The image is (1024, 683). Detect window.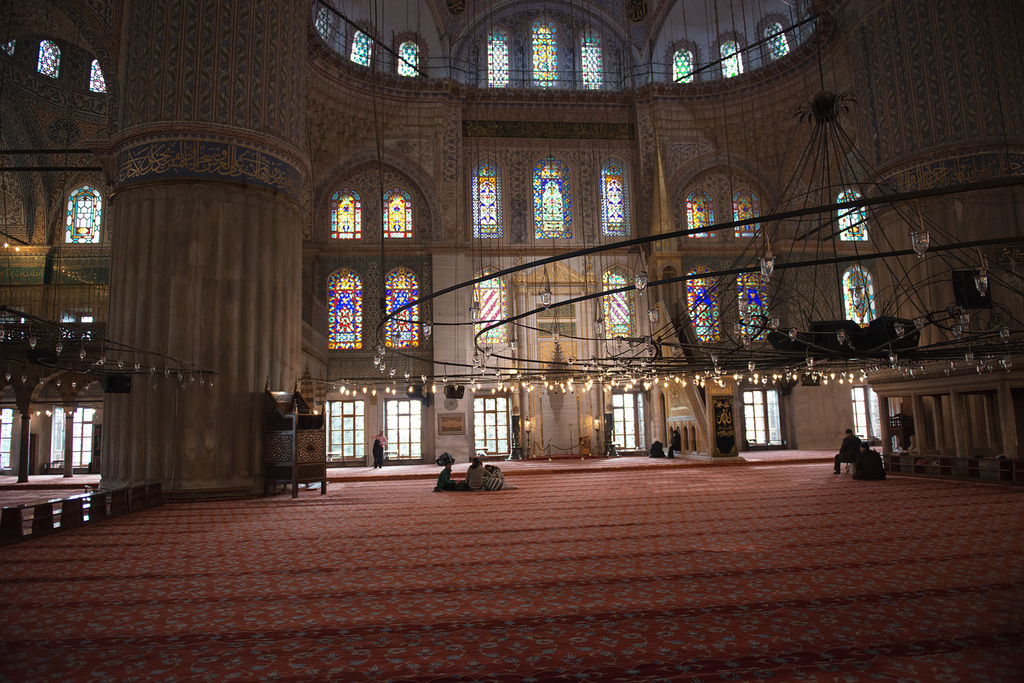
Detection: crop(383, 188, 412, 236).
